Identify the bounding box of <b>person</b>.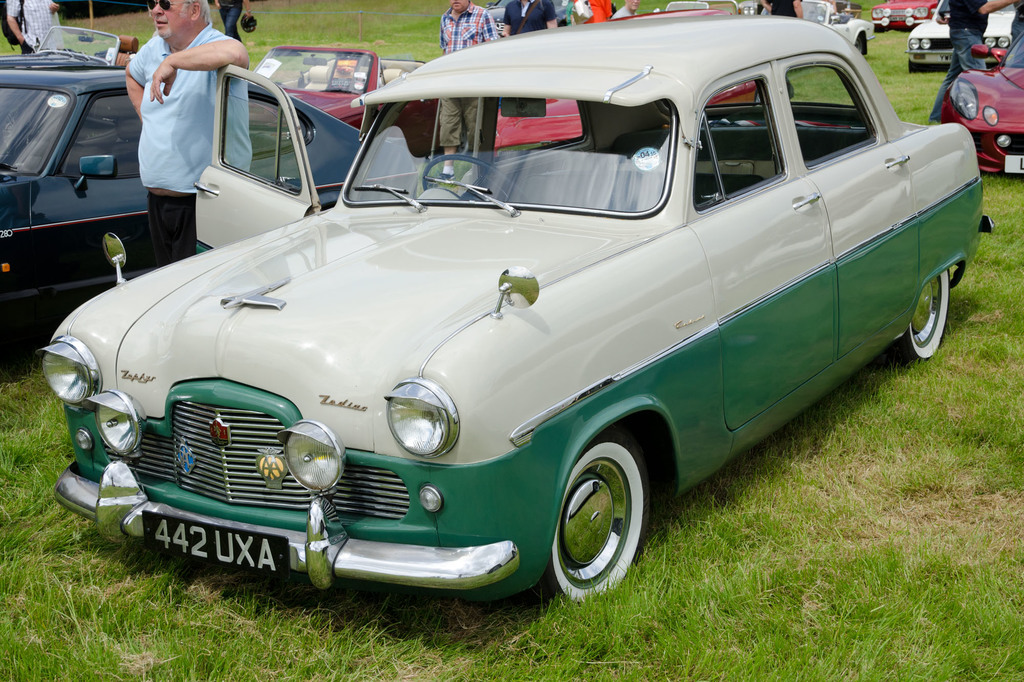
x1=611 y1=0 x2=638 y2=13.
